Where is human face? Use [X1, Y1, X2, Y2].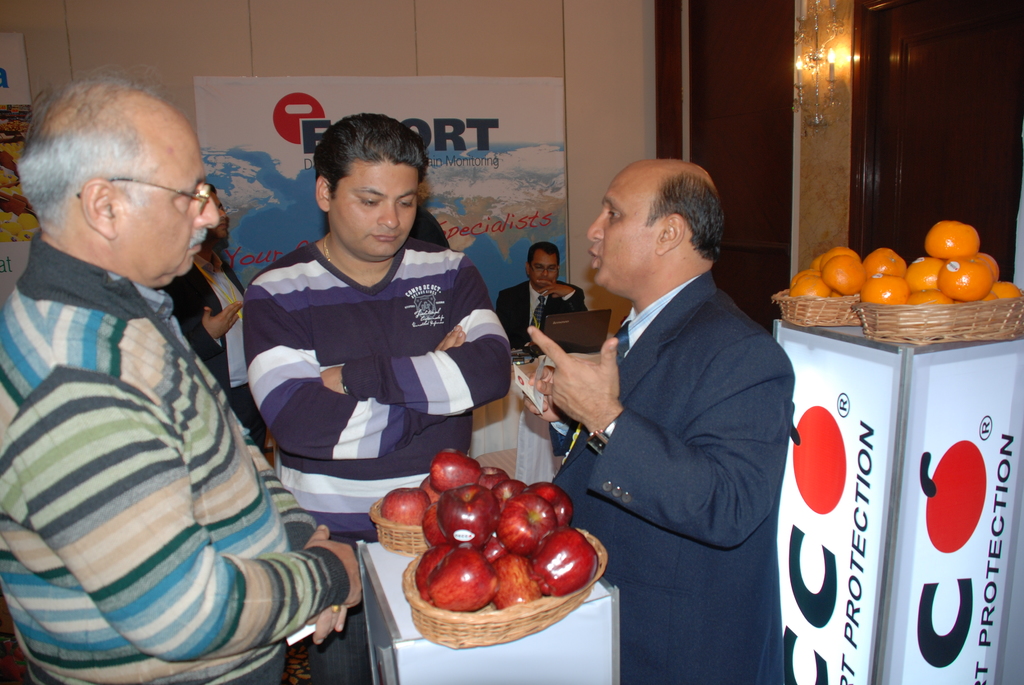
[109, 90, 225, 278].
